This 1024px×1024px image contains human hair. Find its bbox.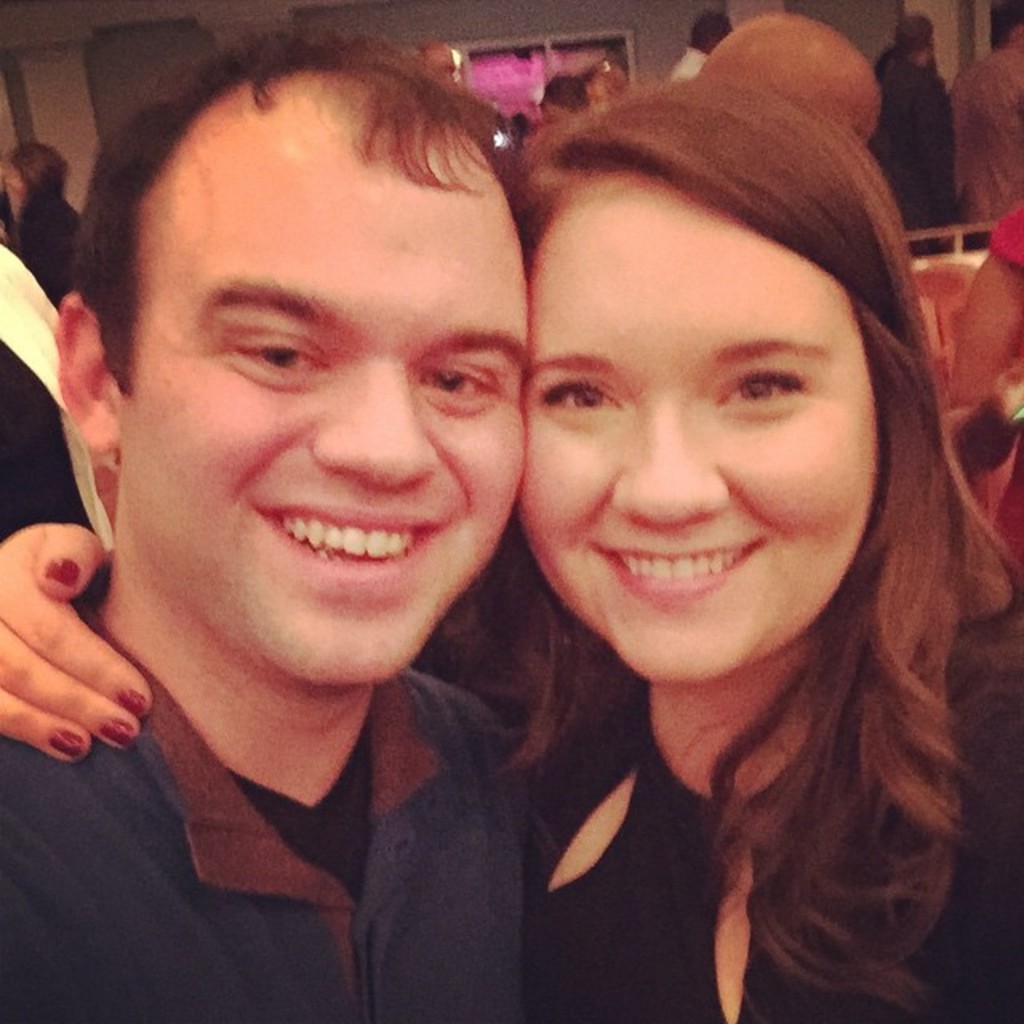
[x1=67, y1=27, x2=550, y2=467].
